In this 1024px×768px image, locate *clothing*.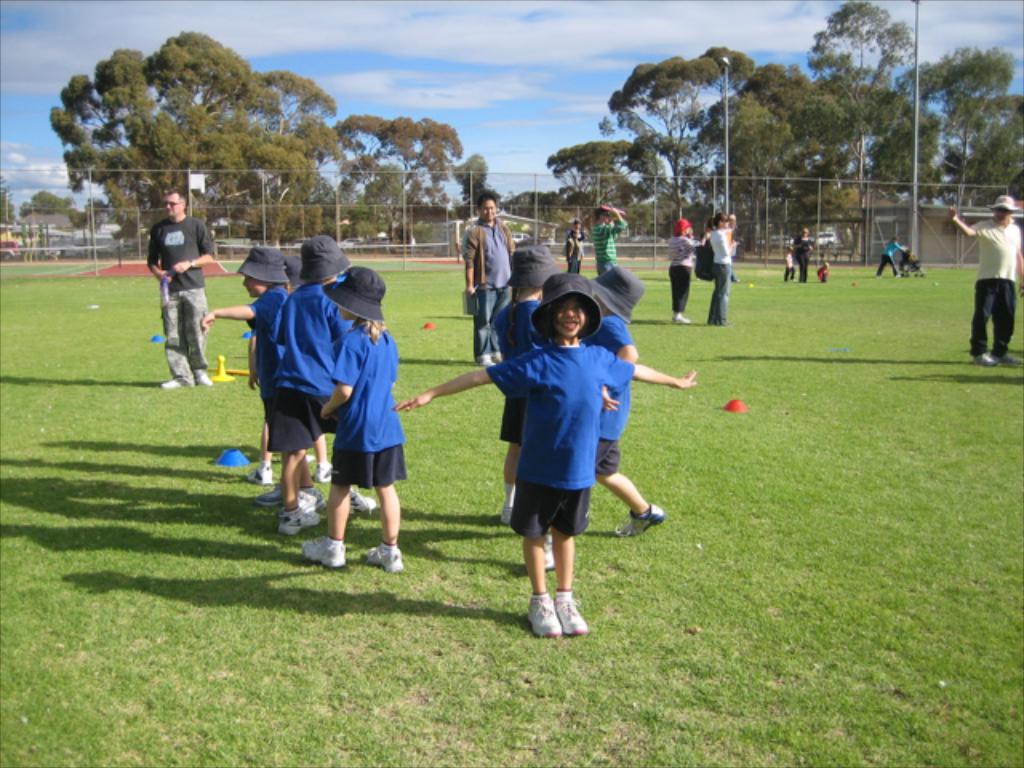
Bounding box: [x1=875, y1=240, x2=906, y2=278].
